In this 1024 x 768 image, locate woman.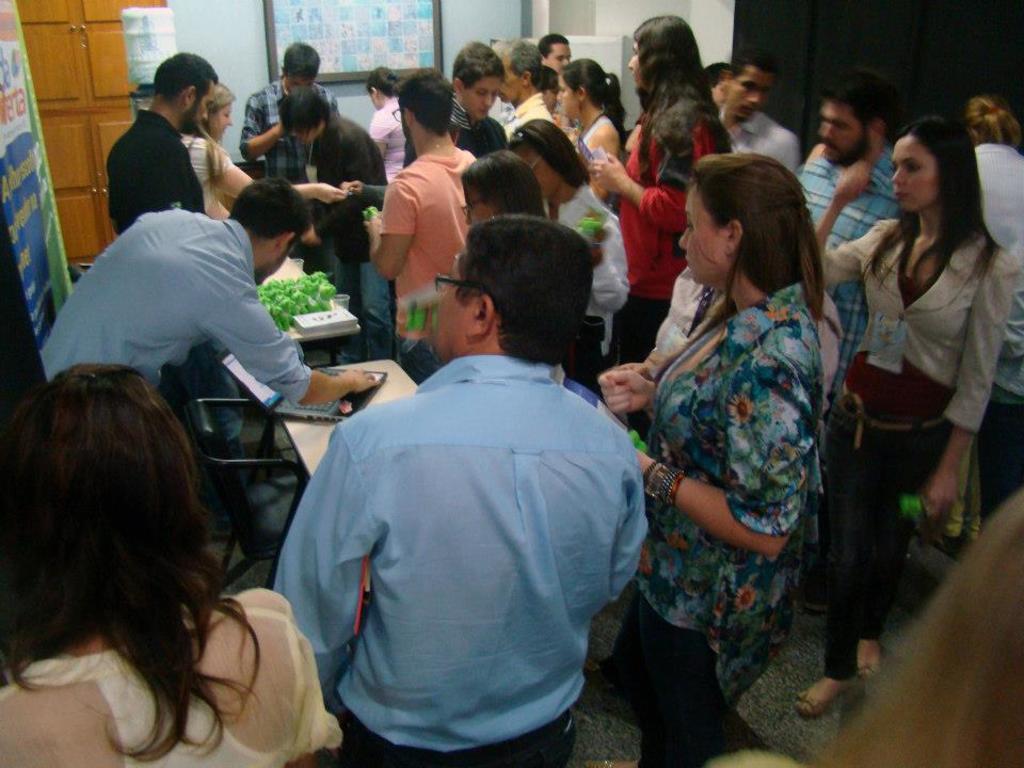
Bounding box: 367, 65, 402, 187.
